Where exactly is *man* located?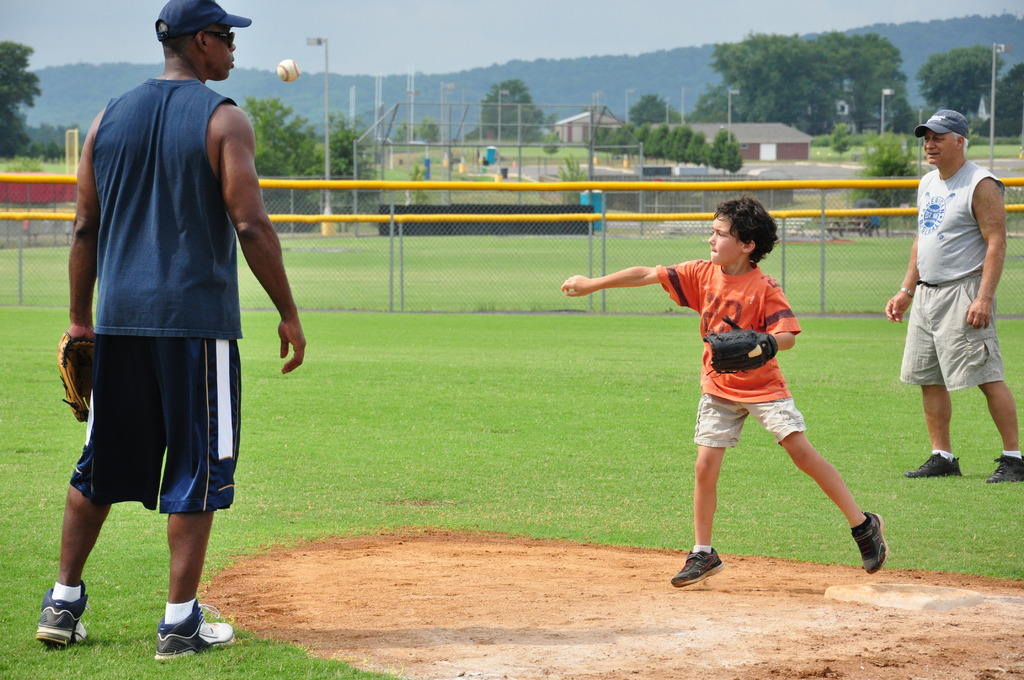
Its bounding box is detection(886, 108, 1023, 483).
